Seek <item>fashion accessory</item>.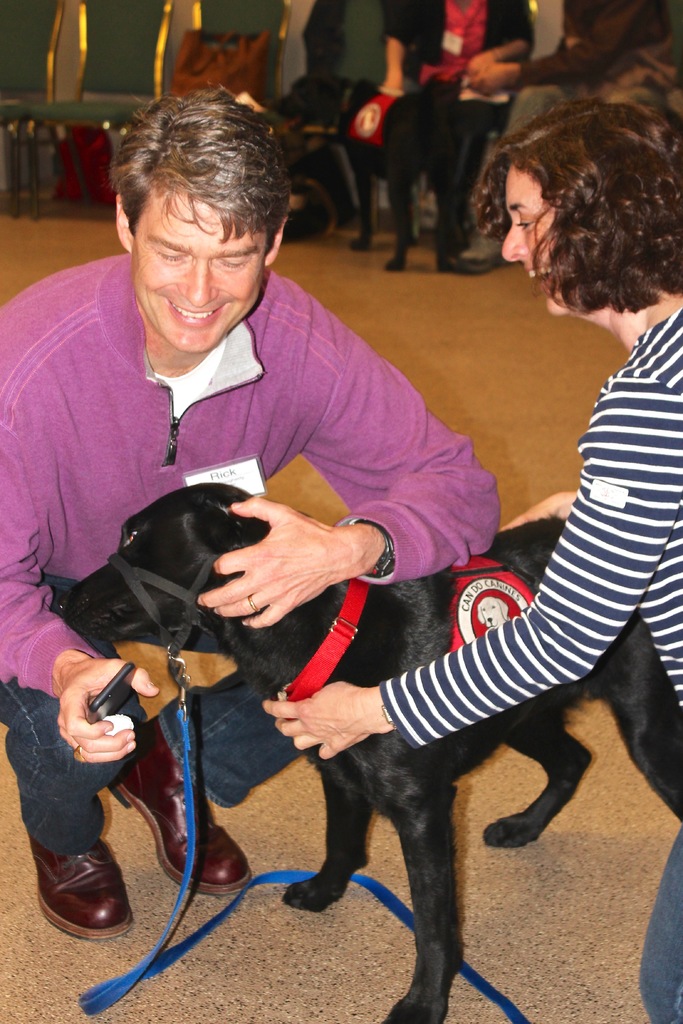
l=347, t=514, r=395, b=579.
